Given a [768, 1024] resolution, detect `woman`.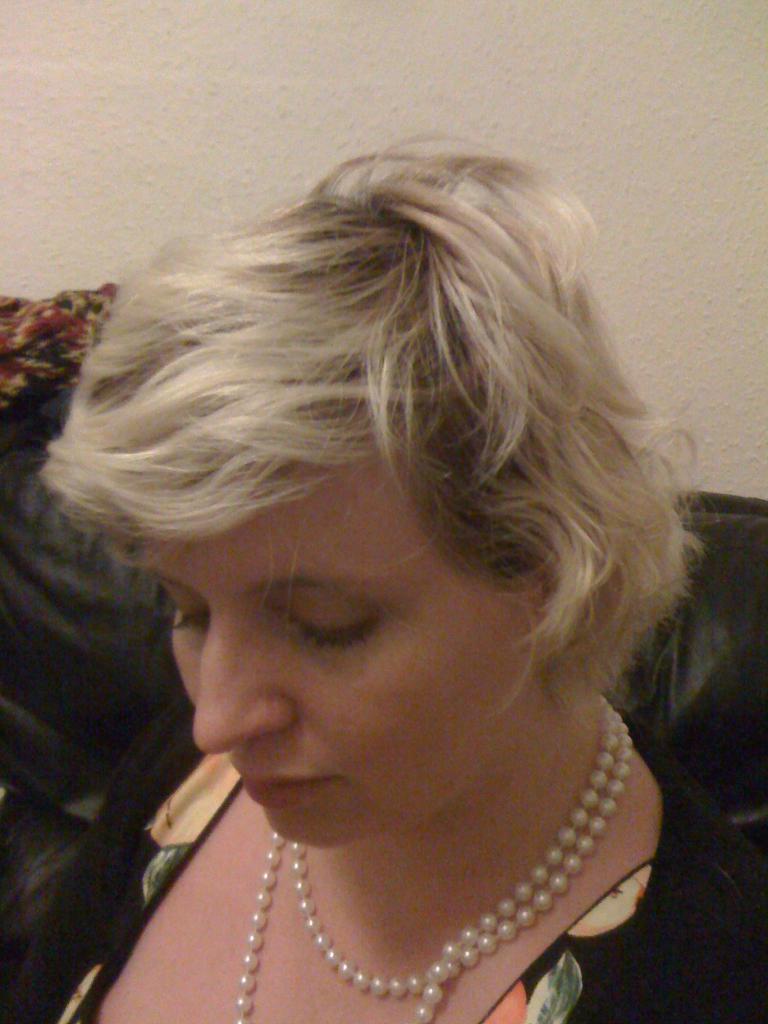
bbox=[0, 125, 767, 1023].
